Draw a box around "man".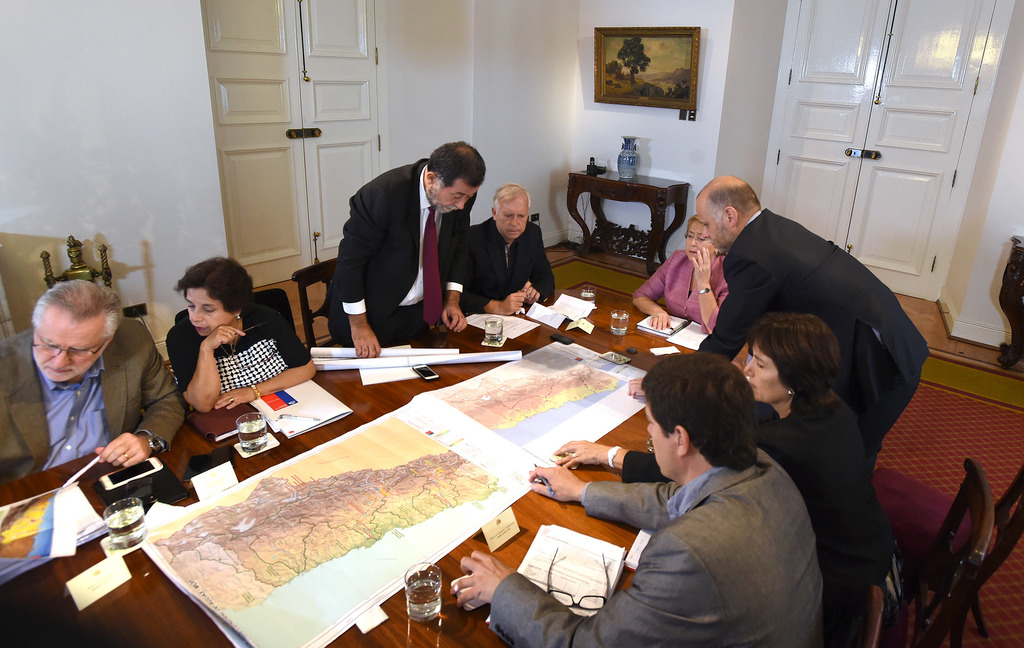
<bbox>0, 274, 172, 472</bbox>.
